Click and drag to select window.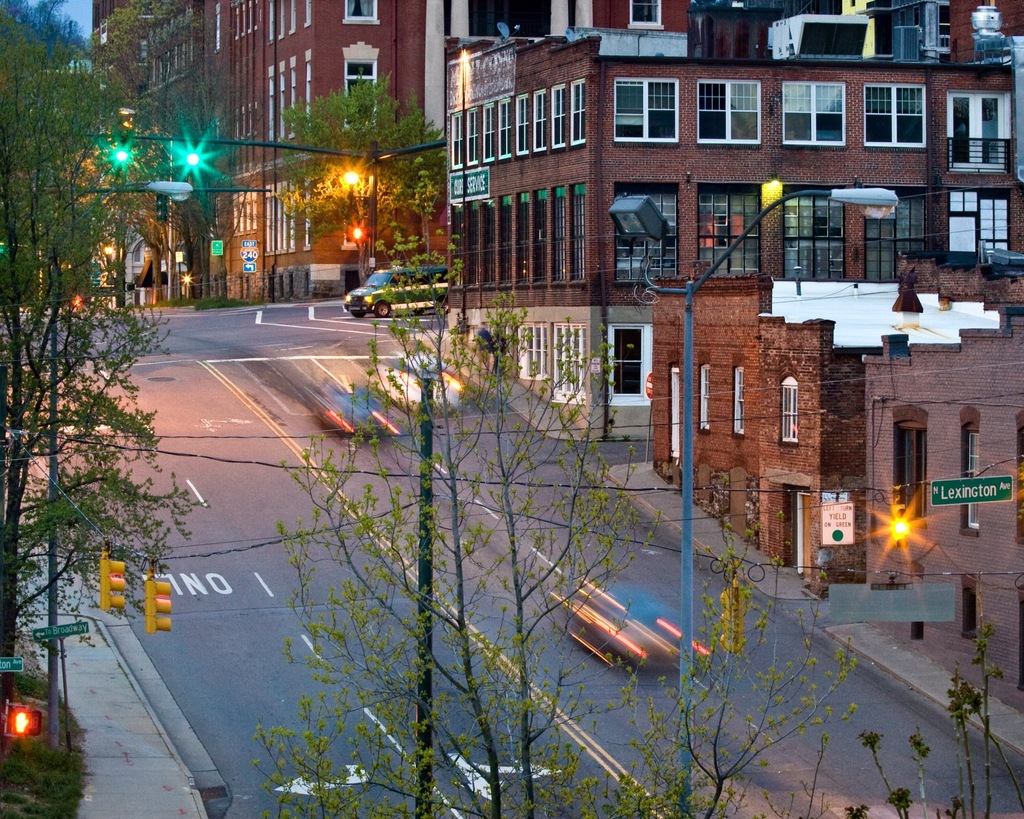
Selection: box(288, 56, 296, 138).
